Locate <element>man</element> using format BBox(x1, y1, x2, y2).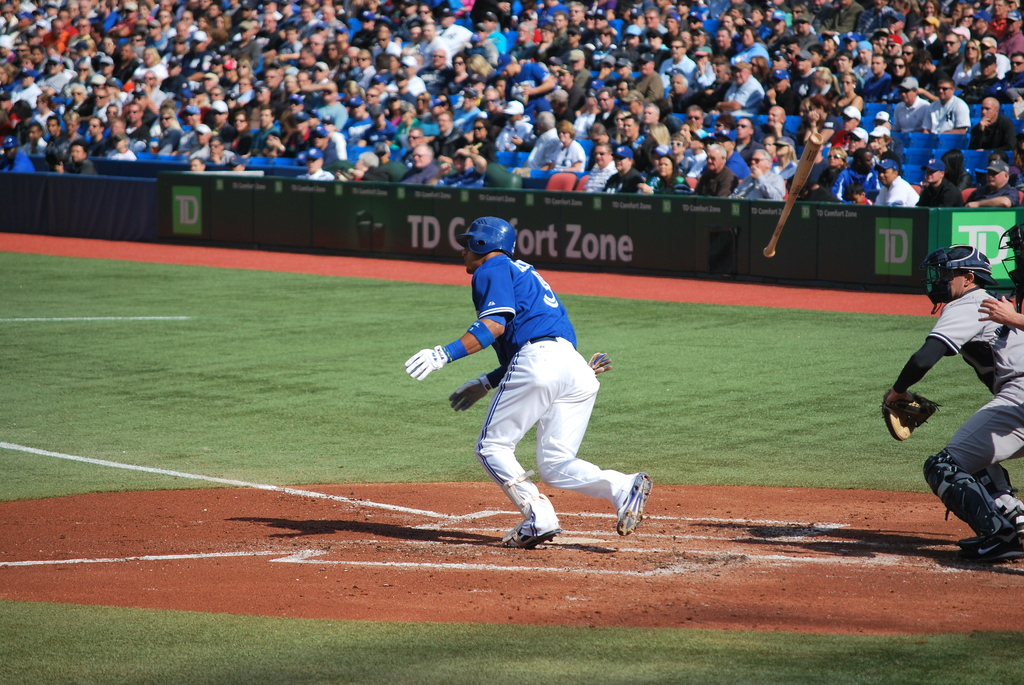
BBox(443, 146, 486, 187).
